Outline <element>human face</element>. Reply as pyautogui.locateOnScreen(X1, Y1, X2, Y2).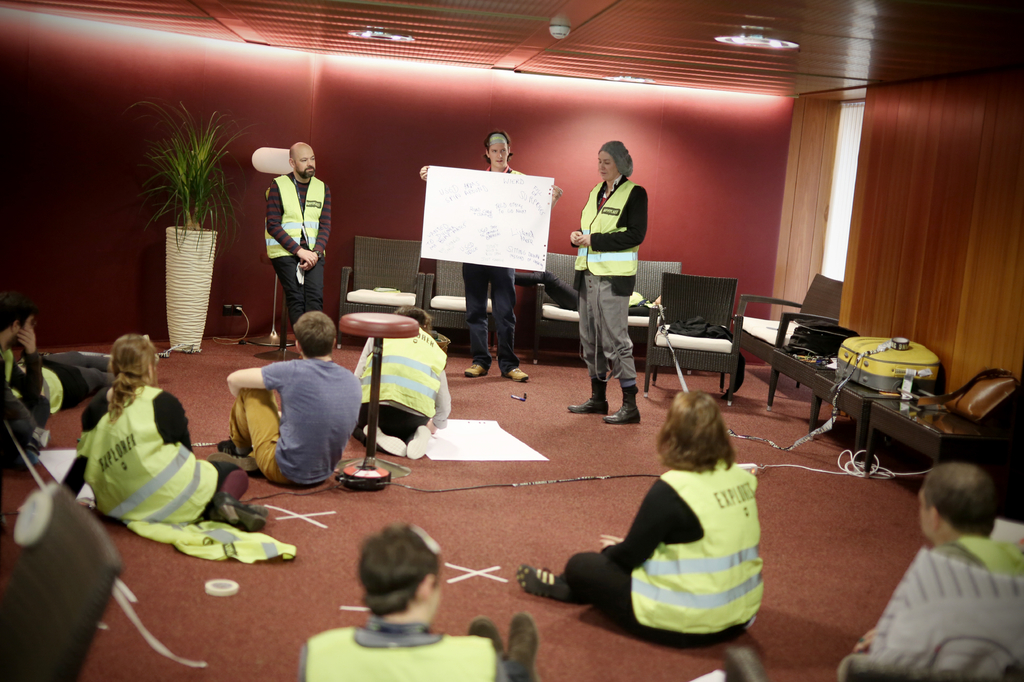
pyautogui.locateOnScreen(293, 146, 316, 177).
